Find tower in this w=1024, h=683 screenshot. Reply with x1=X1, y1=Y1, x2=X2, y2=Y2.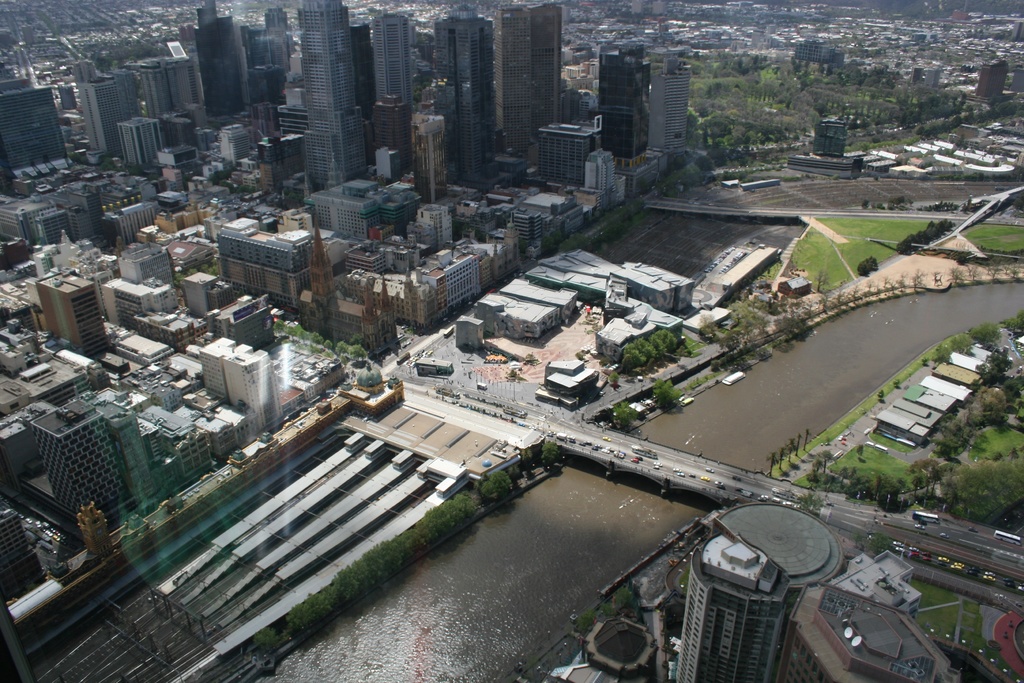
x1=299, y1=0, x2=365, y2=192.
